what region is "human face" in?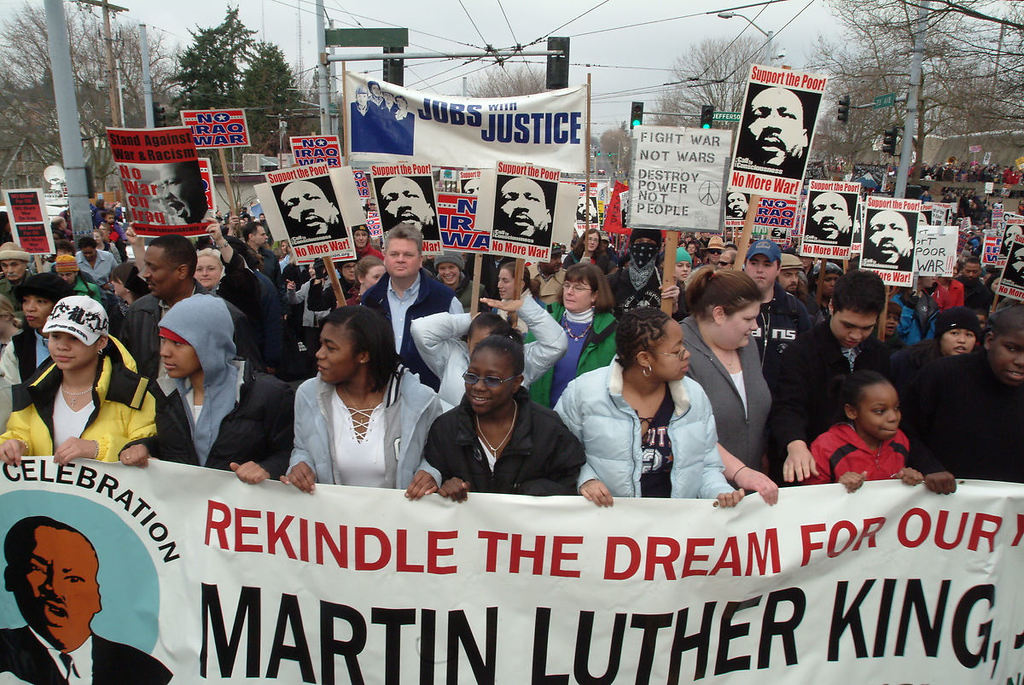
locate(352, 228, 369, 250).
